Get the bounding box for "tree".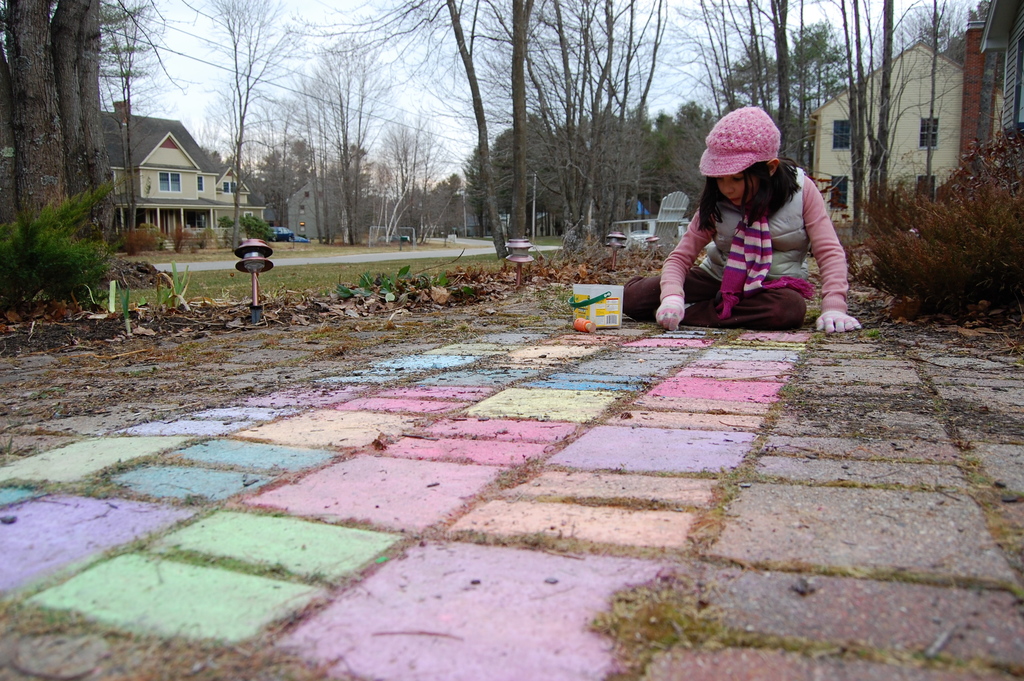
{"left": 0, "top": 0, "right": 117, "bottom": 251}.
